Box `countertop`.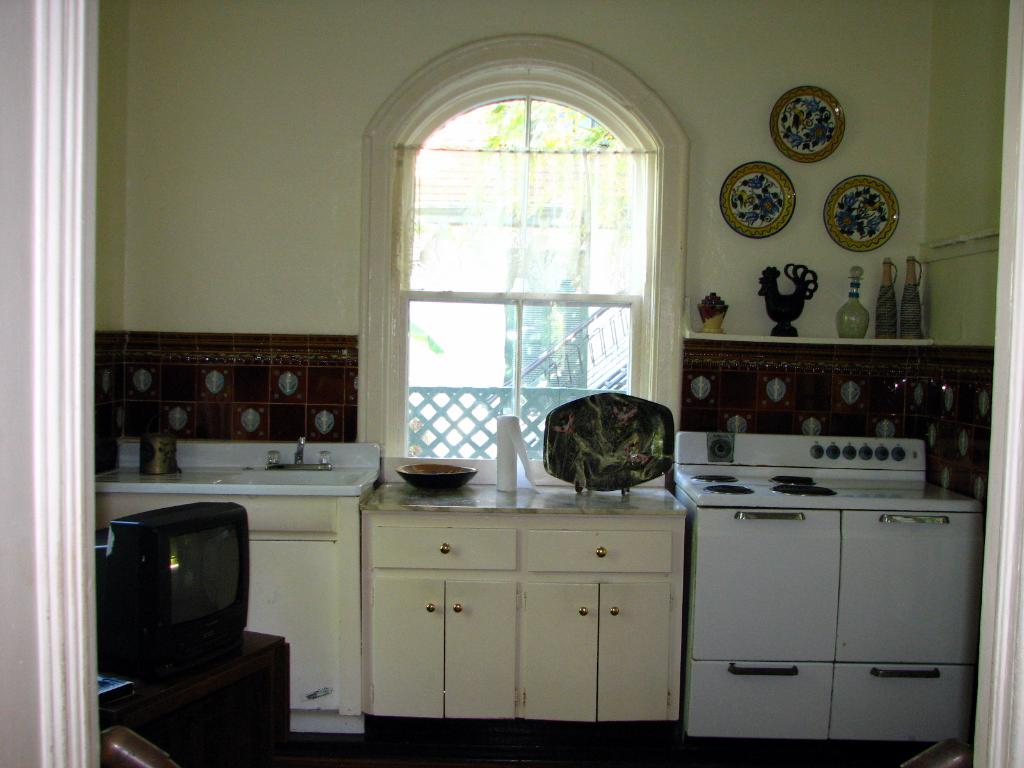
(93, 468, 379, 499).
